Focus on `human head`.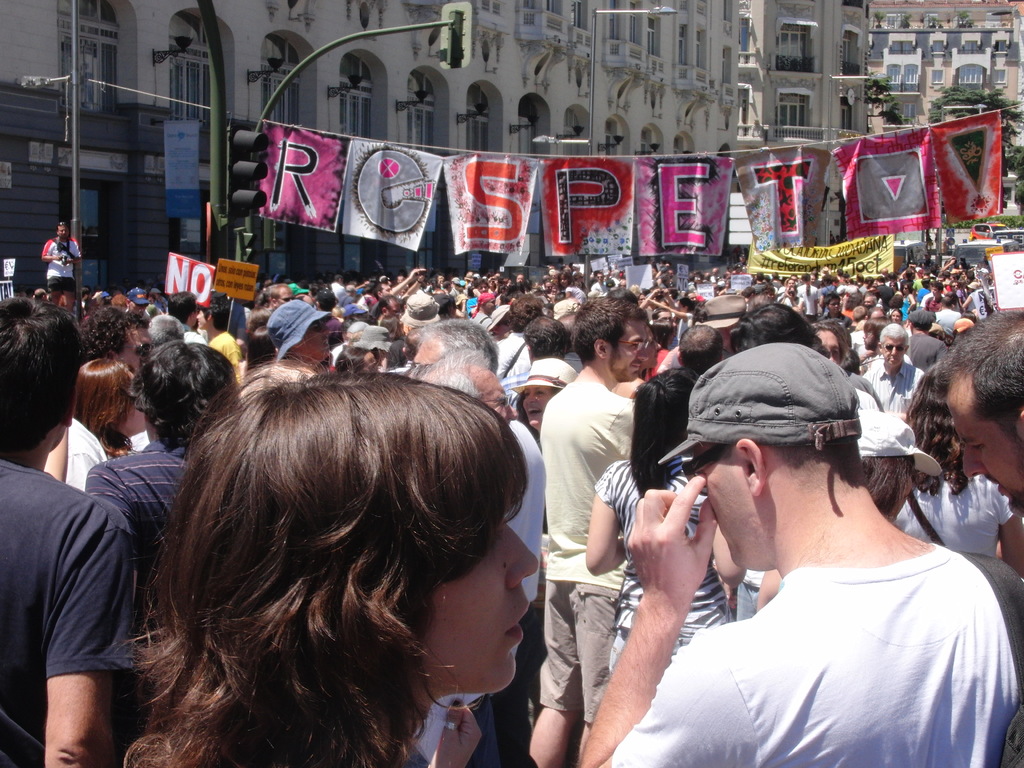
Focused at box=[855, 408, 918, 519].
